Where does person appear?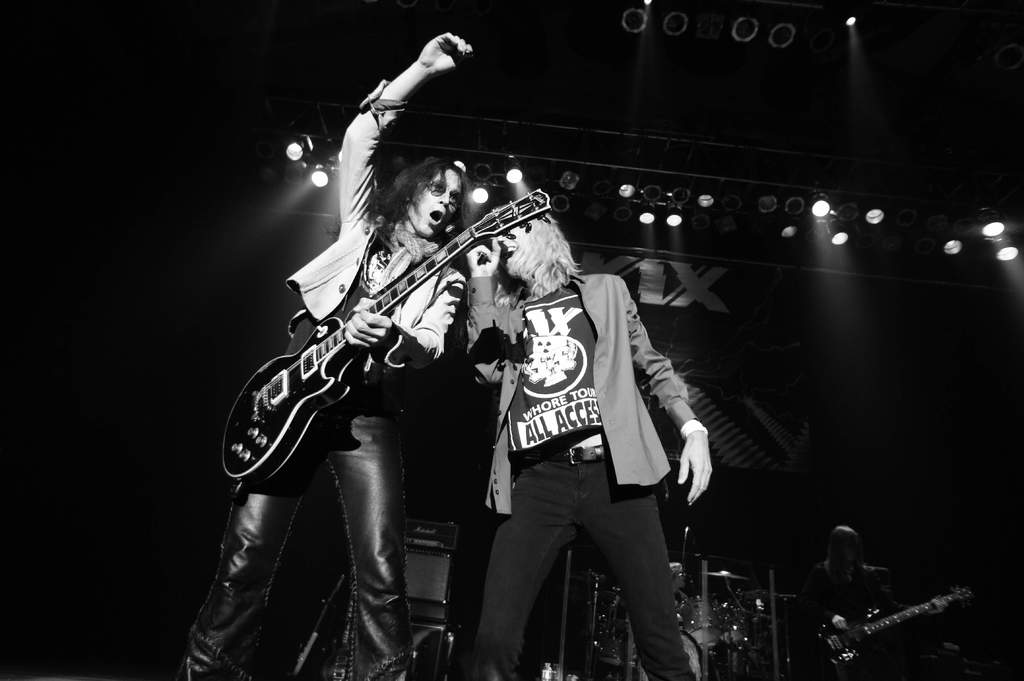
Appears at 808 523 902 672.
